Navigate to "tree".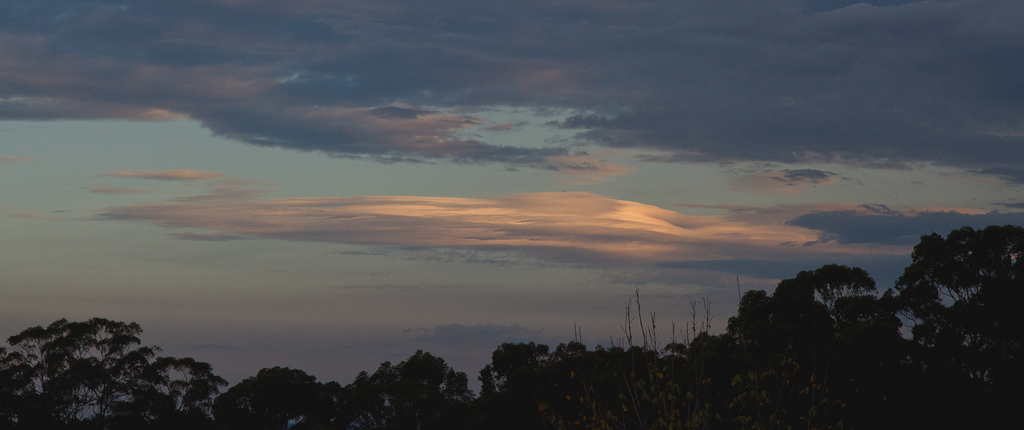
Navigation target: [x1=0, y1=312, x2=229, y2=429].
